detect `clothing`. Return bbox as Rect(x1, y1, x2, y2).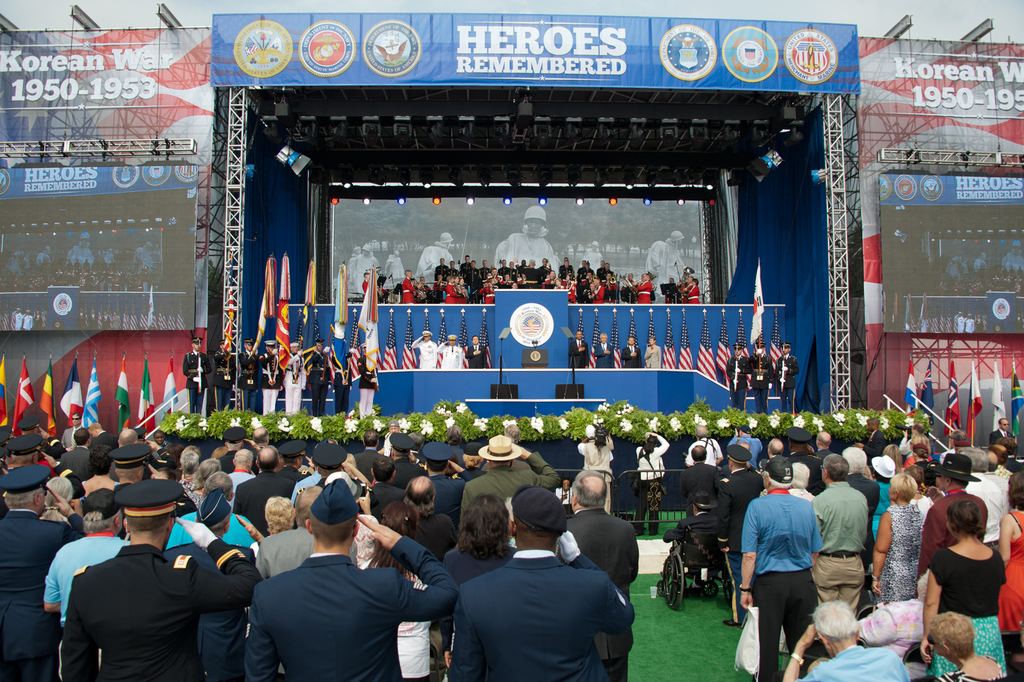
Rect(464, 345, 486, 370).
